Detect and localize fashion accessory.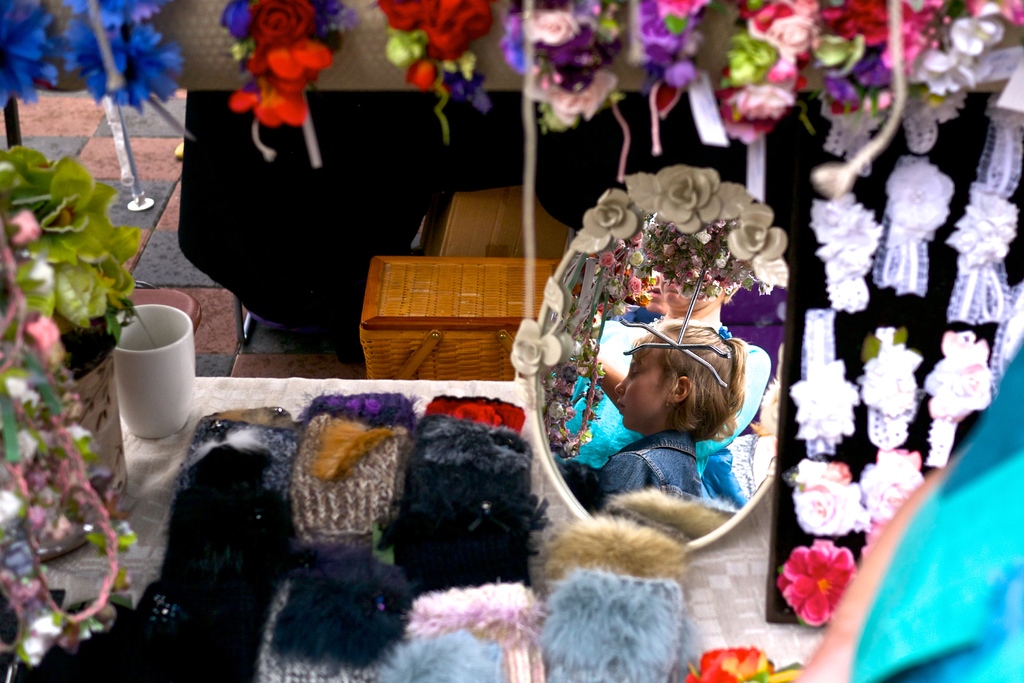
Localized at select_region(0, 0, 66, 115).
